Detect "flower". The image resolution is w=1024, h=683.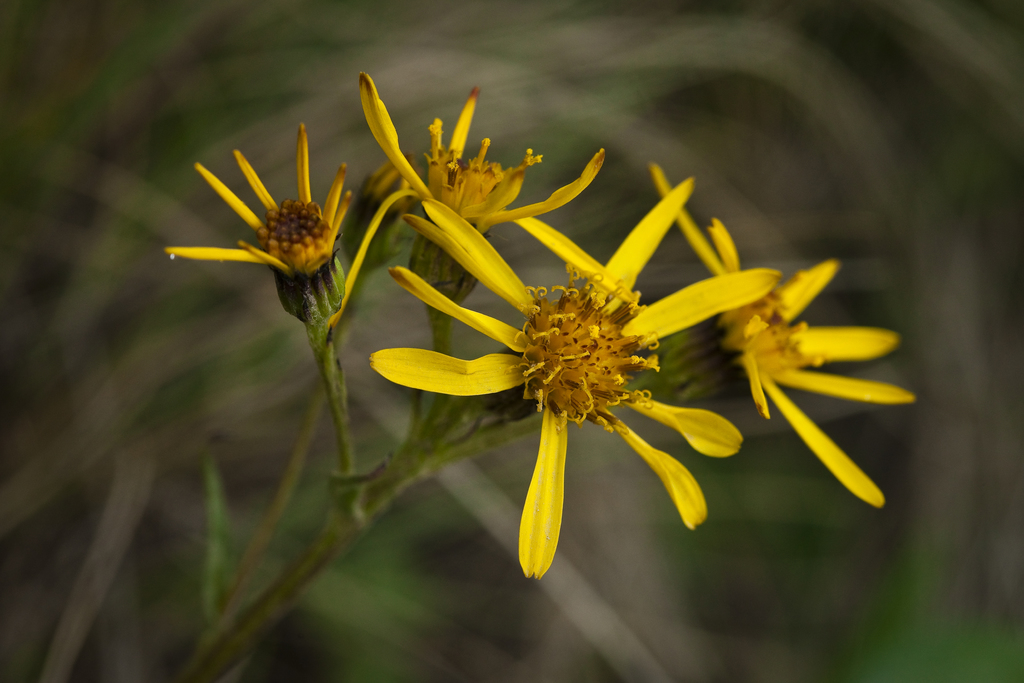
detection(369, 172, 788, 578).
